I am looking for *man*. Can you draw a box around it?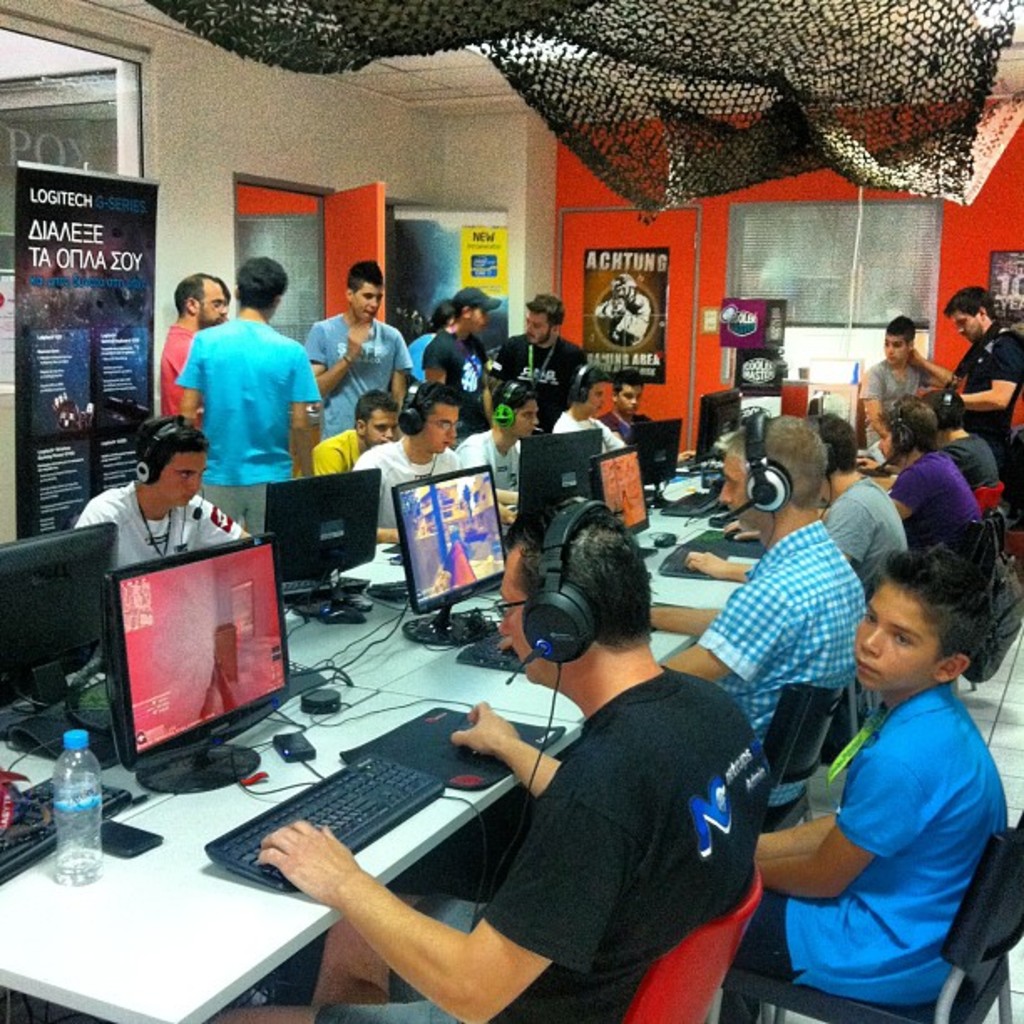
Sure, the bounding box is 212 499 756 1022.
